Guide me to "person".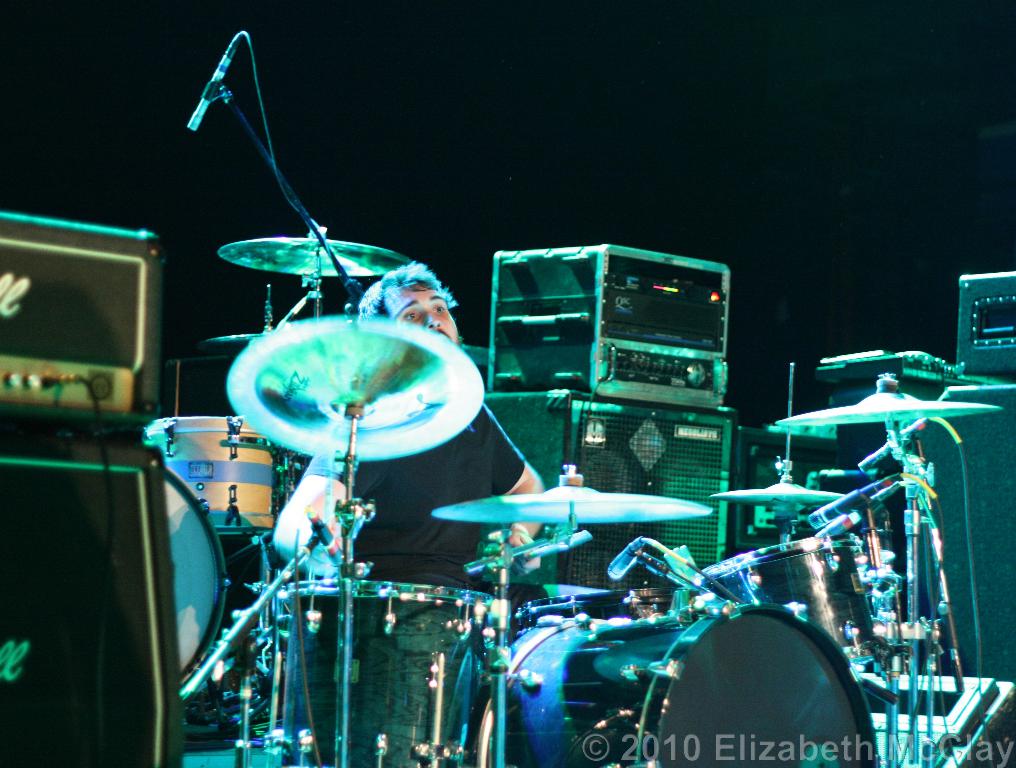
Guidance: x1=267 y1=269 x2=540 y2=595.
